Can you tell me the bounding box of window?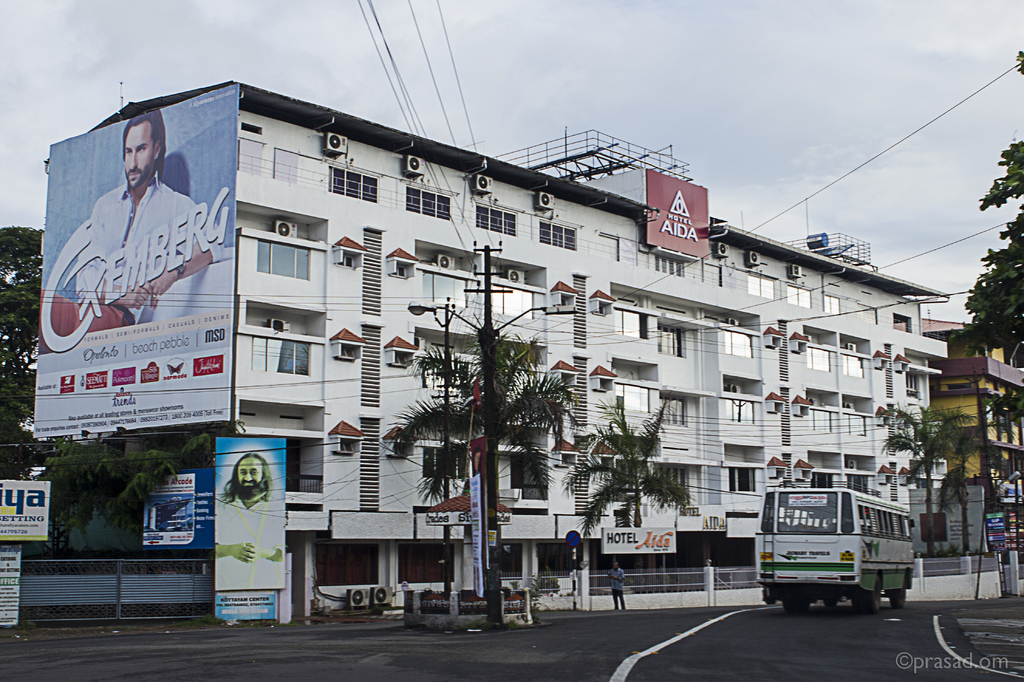
658, 394, 688, 425.
